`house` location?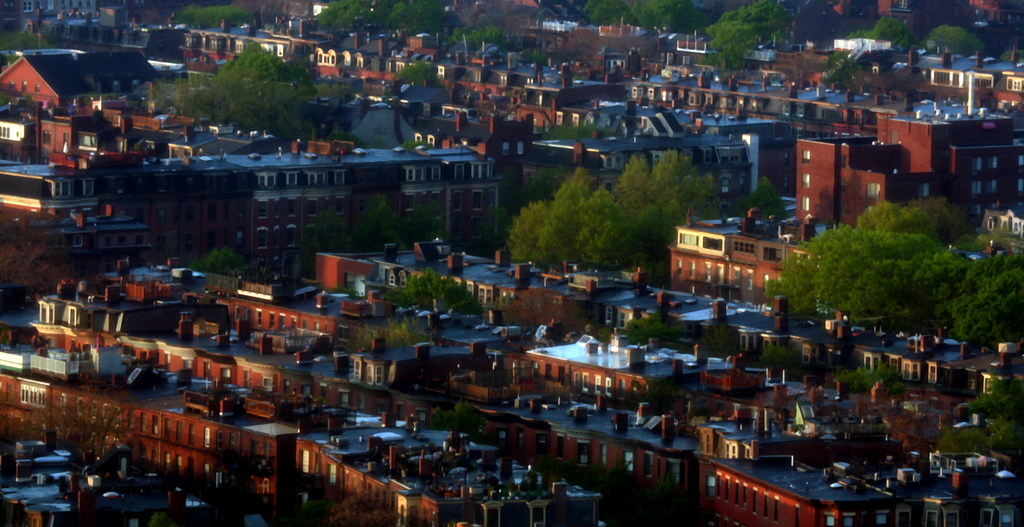
bbox=[769, 70, 819, 129]
